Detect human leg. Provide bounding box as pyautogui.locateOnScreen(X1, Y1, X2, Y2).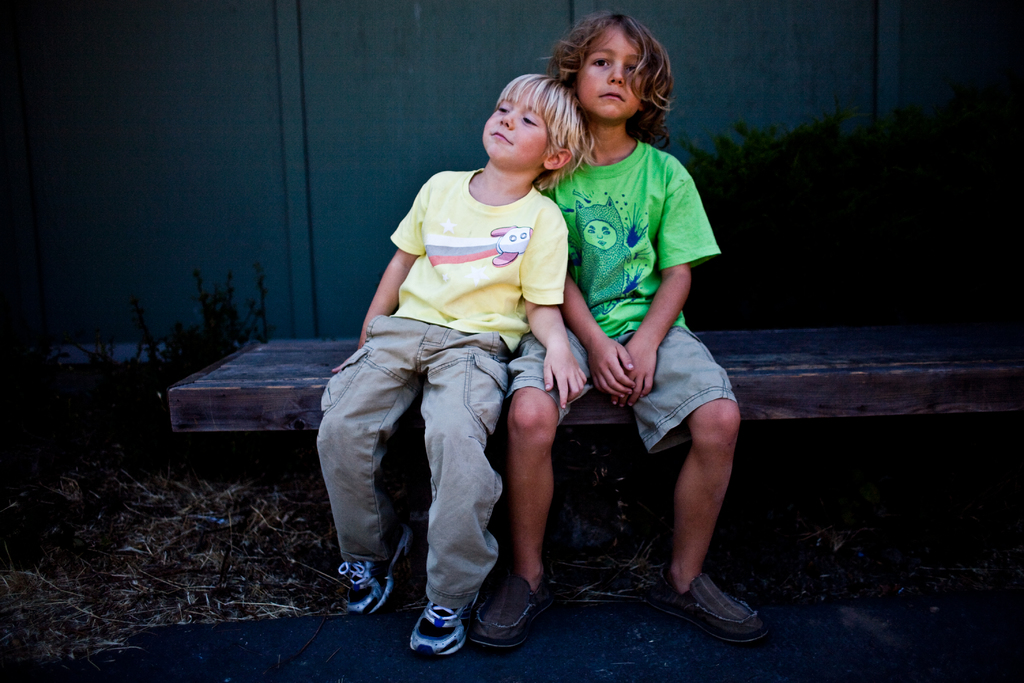
pyautogui.locateOnScreen(419, 329, 502, 655).
